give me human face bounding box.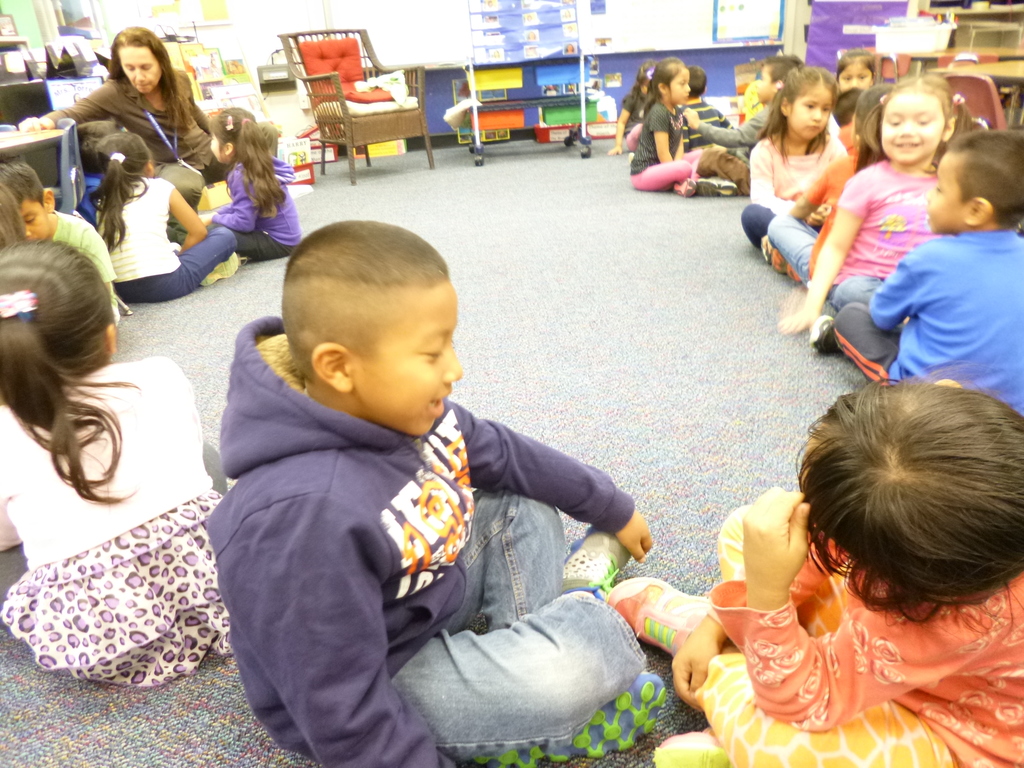
[755,63,772,100].
